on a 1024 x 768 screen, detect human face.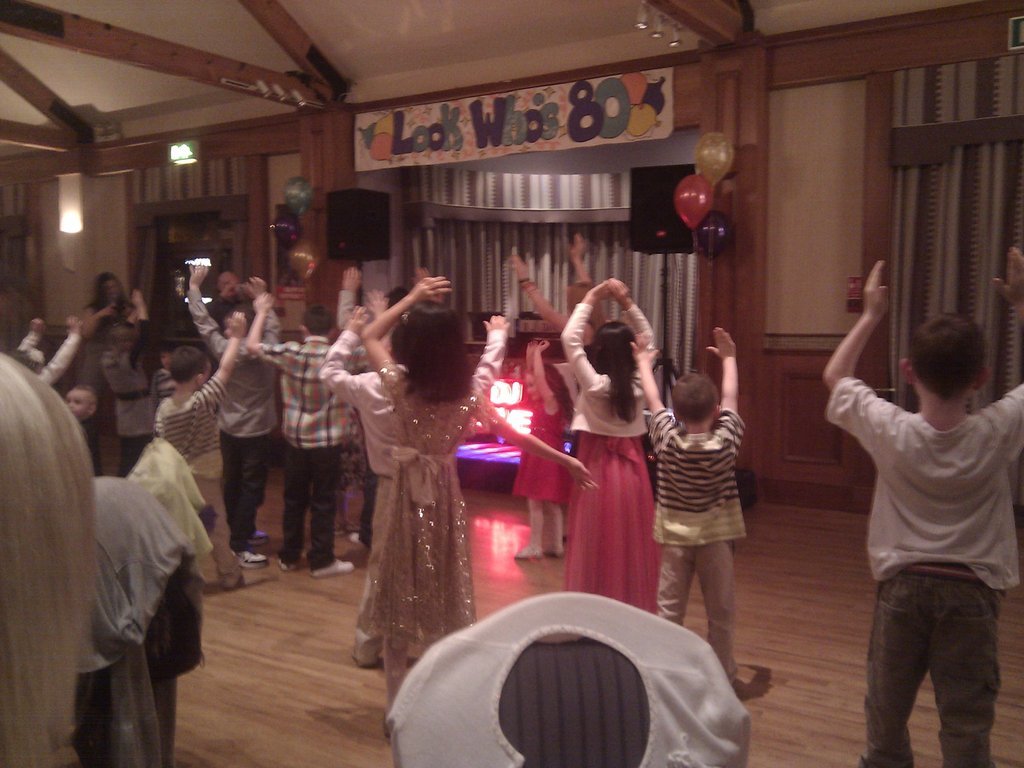
[x1=69, y1=388, x2=93, y2=420].
